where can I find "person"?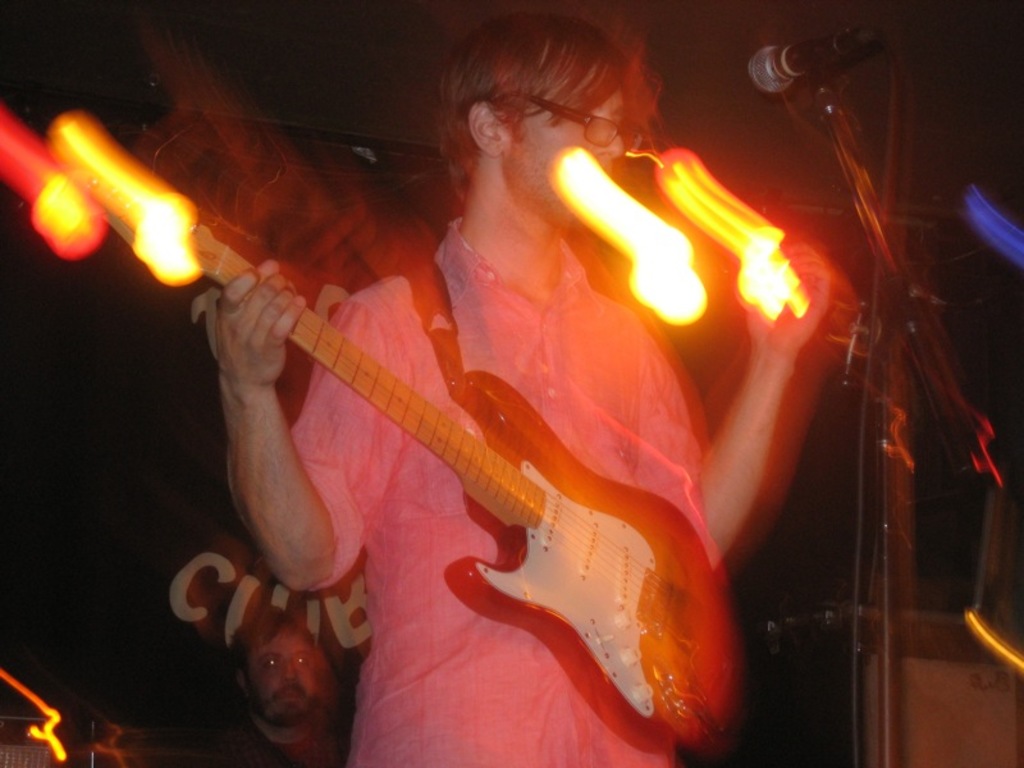
You can find it at box=[192, 0, 841, 767].
